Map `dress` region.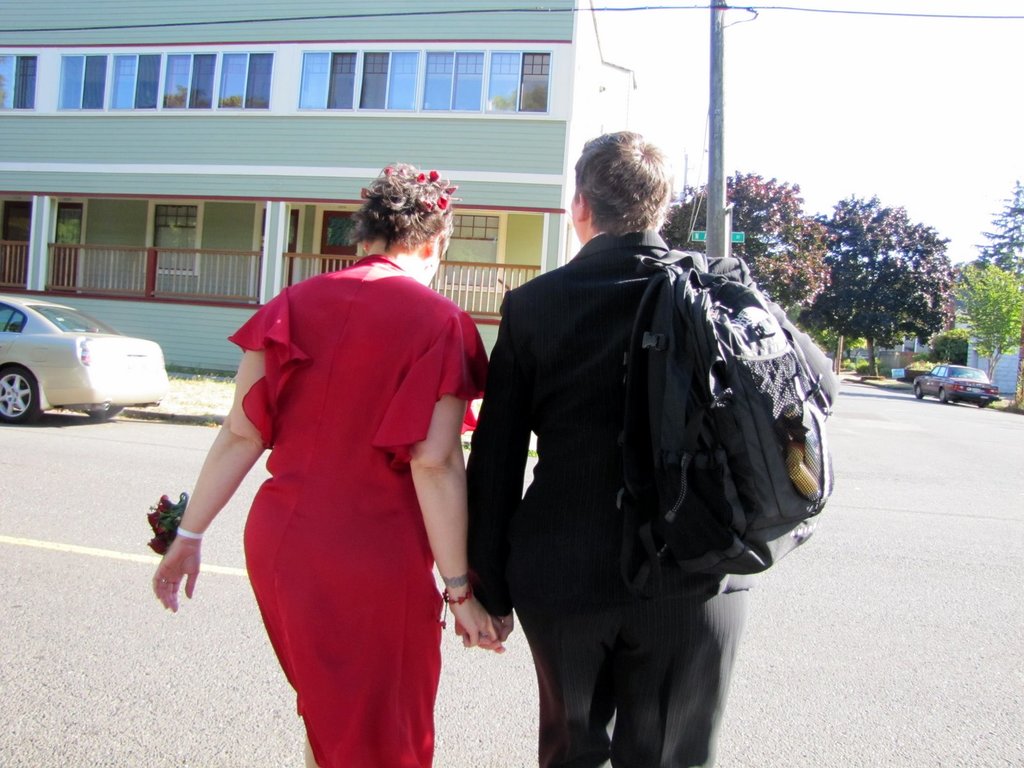
Mapped to [left=227, top=259, right=489, bottom=767].
